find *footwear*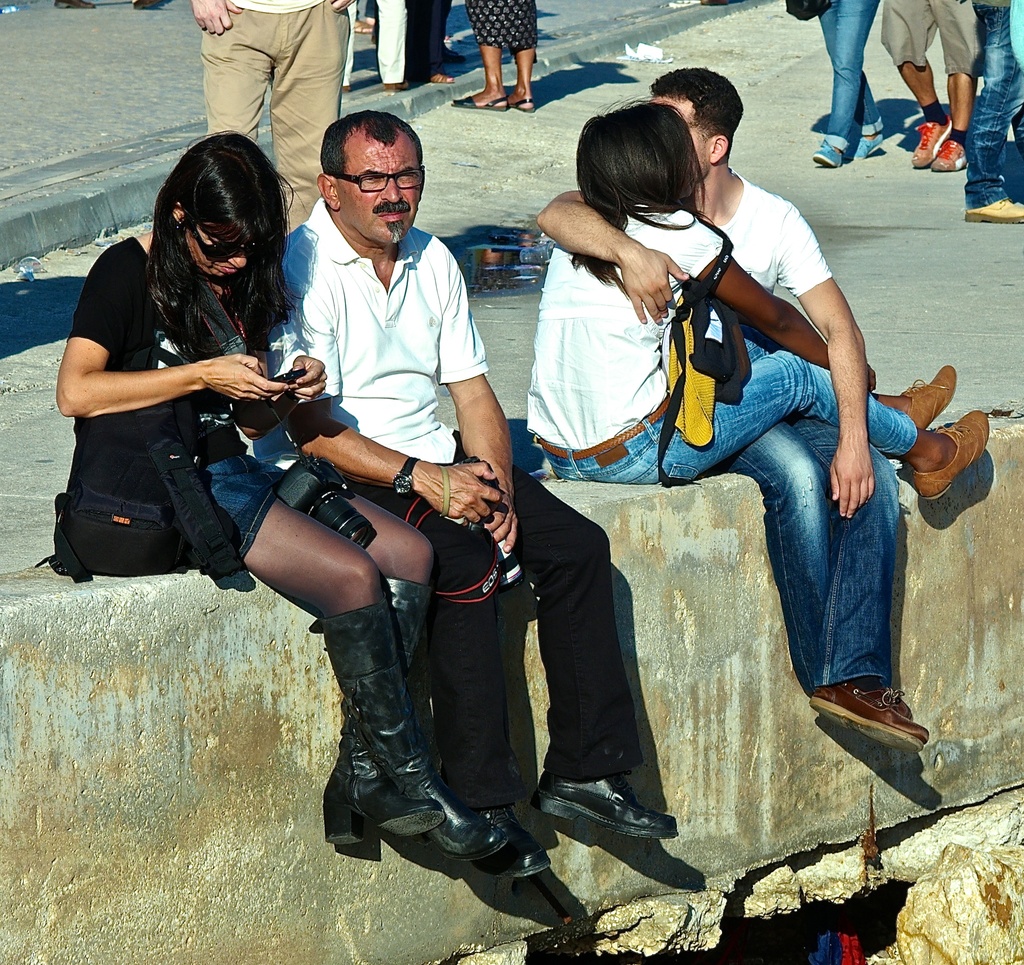
Rect(441, 48, 464, 61)
